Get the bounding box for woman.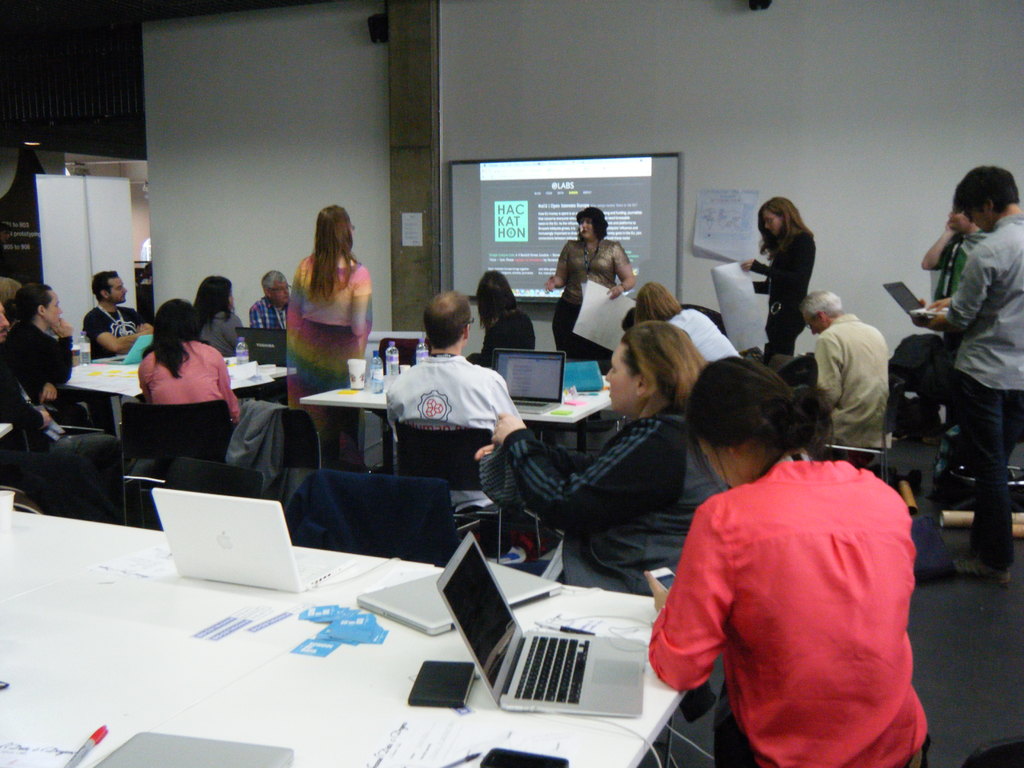
x1=0, y1=278, x2=93, y2=428.
